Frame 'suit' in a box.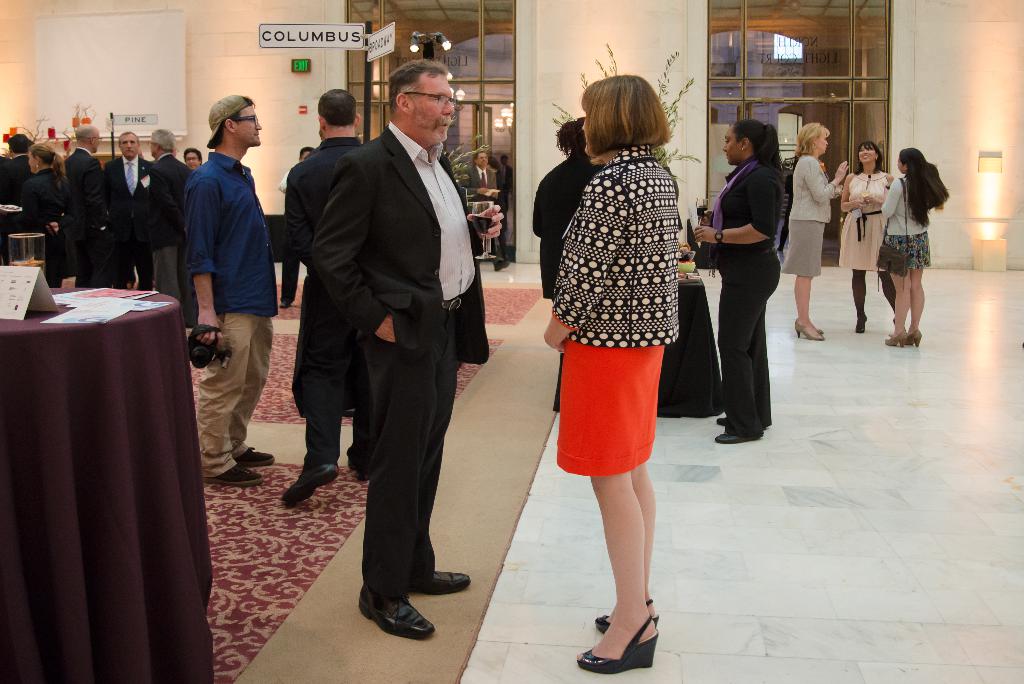
x1=19 y1=174 x2=69 y2=289.
